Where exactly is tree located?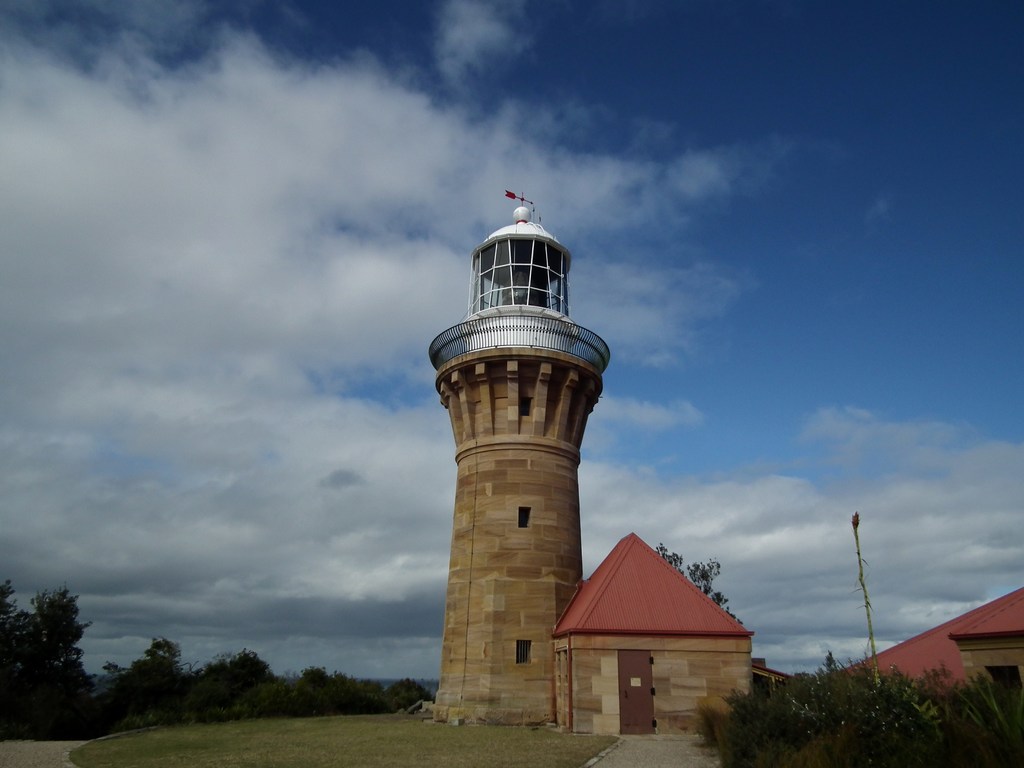
Its bounding box is [656, 547, 742, 625].
